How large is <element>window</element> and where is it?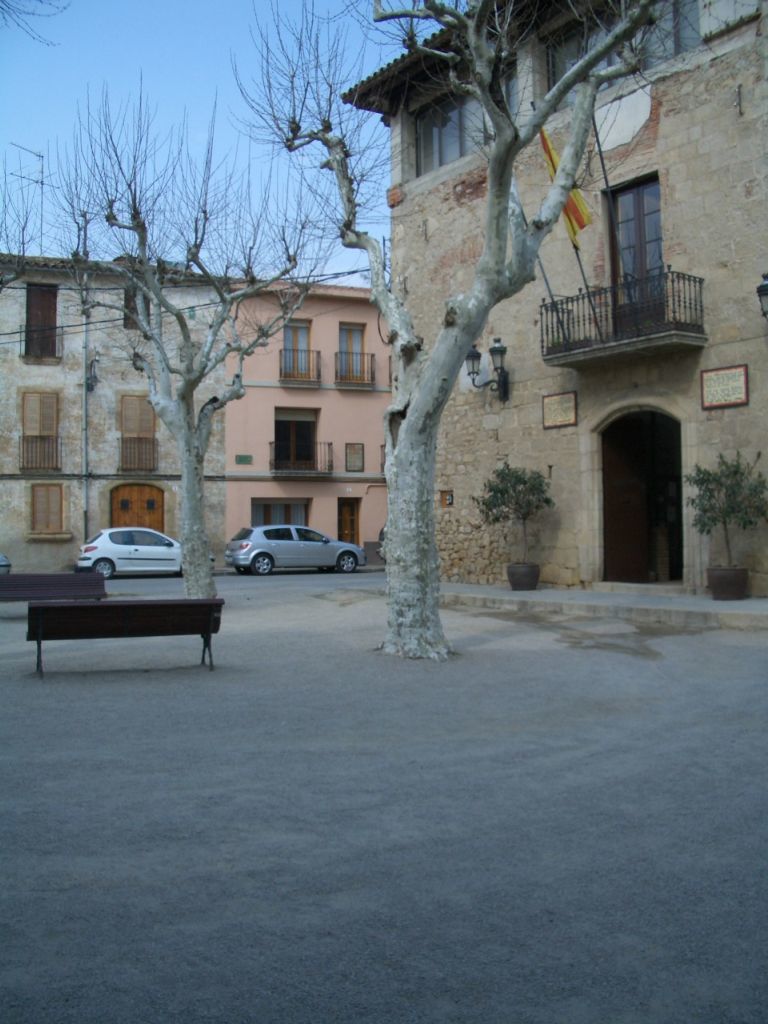
Bounding box: box=[338, 319, 376, 388].
